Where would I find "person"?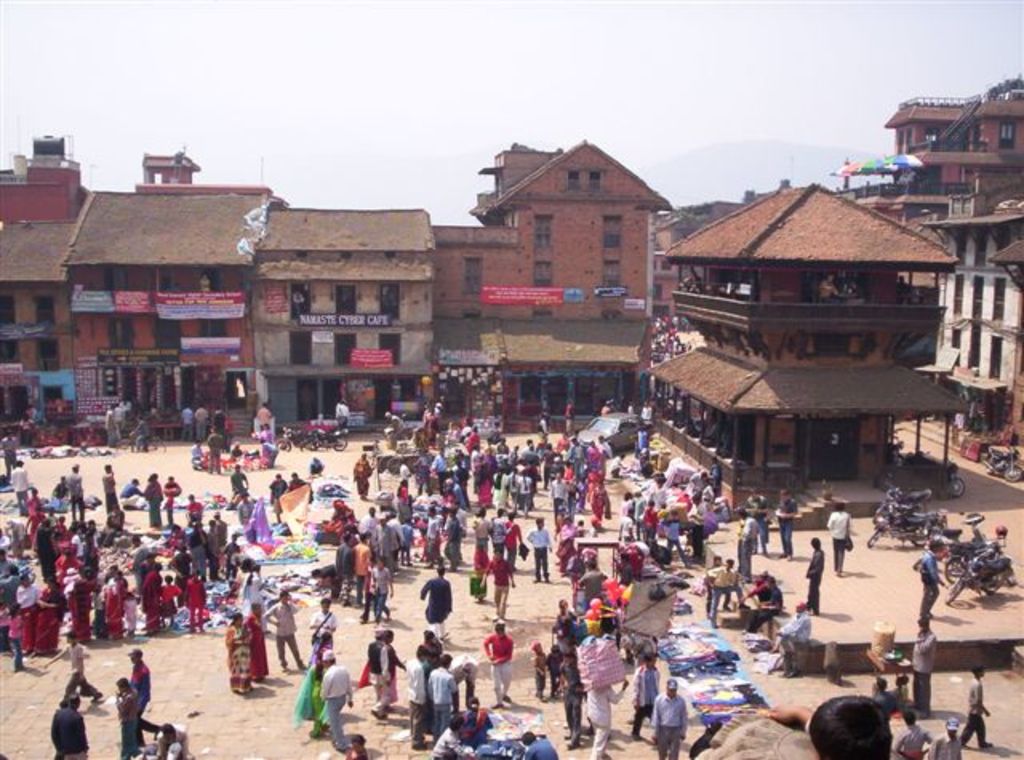
At 403/462/406/477.
